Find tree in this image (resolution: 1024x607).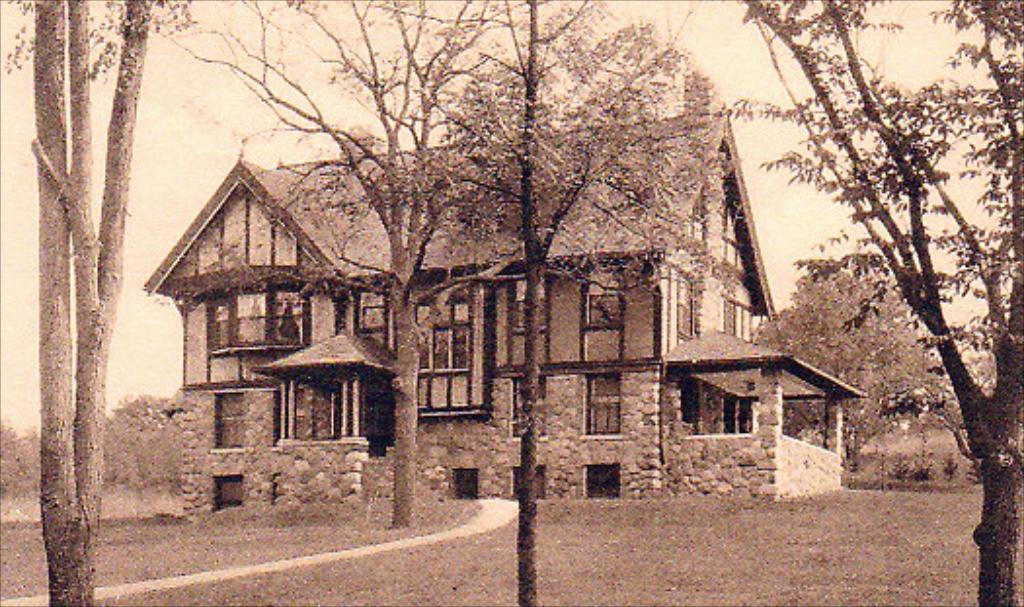
<region>751, 262, 938, 447</region>.
